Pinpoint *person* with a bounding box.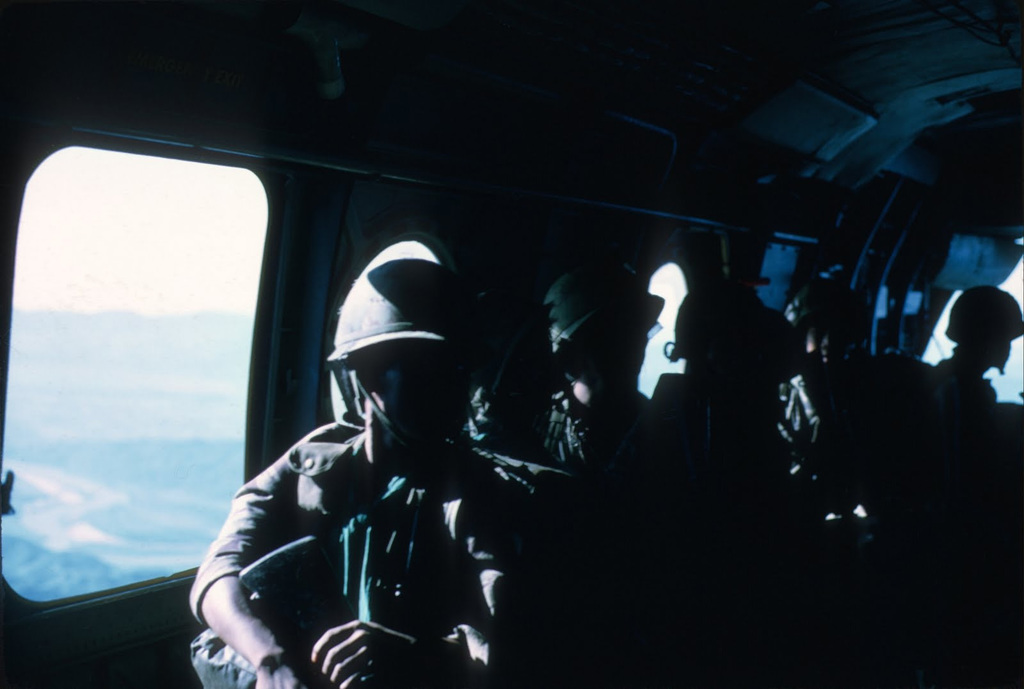
x1=774, y1=266, x2=938, y2=531.
